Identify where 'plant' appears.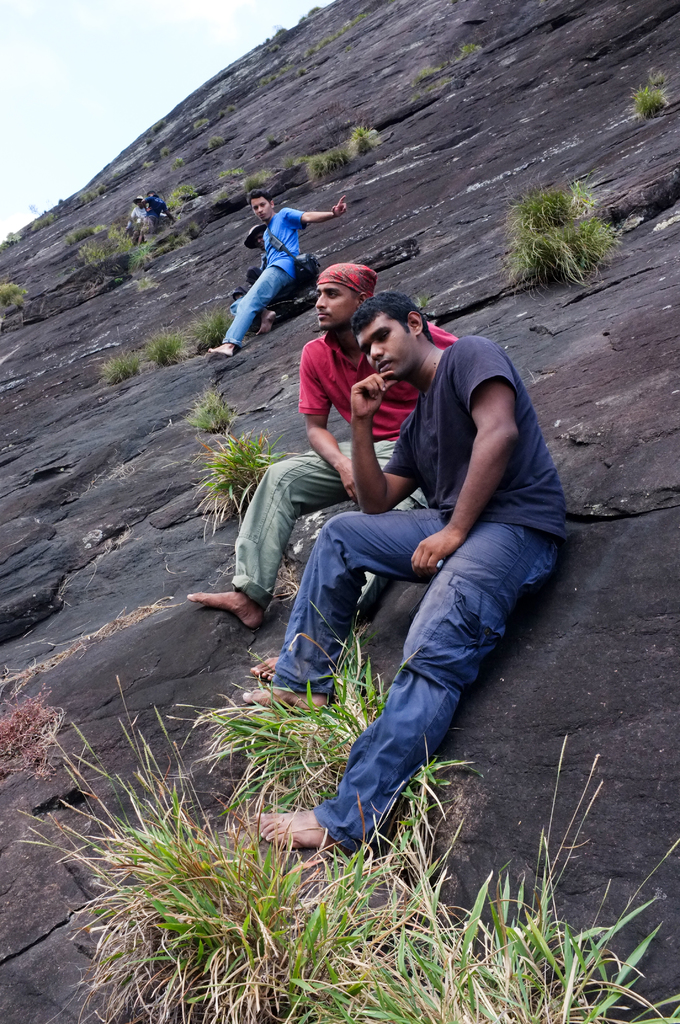
Appears at (183,426,295,538).
